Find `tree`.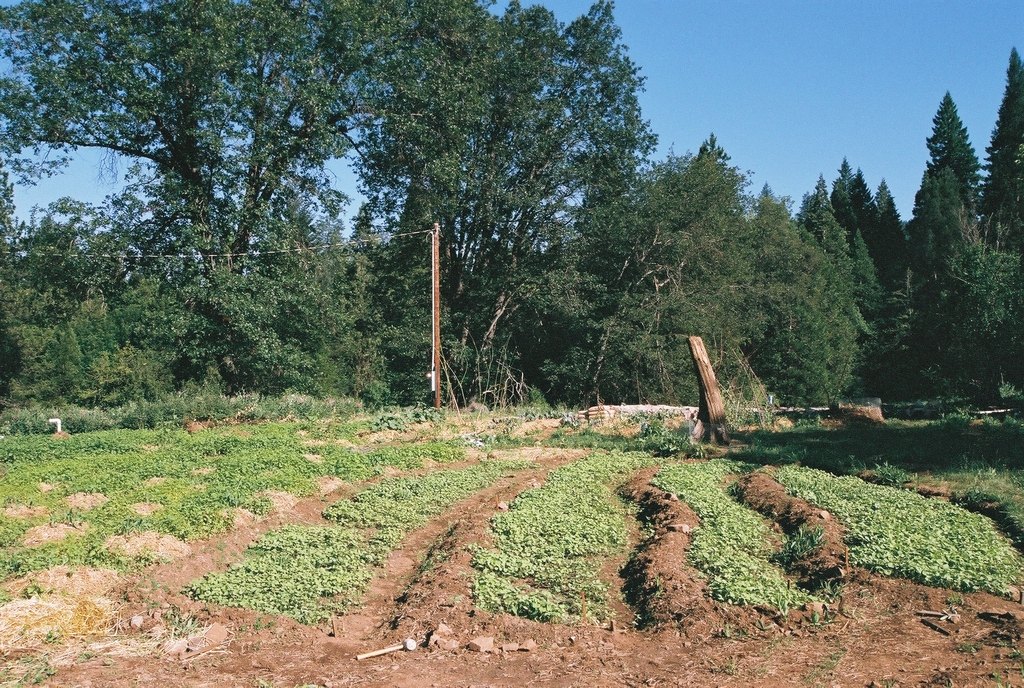
(0, 0, 1023, 400).
